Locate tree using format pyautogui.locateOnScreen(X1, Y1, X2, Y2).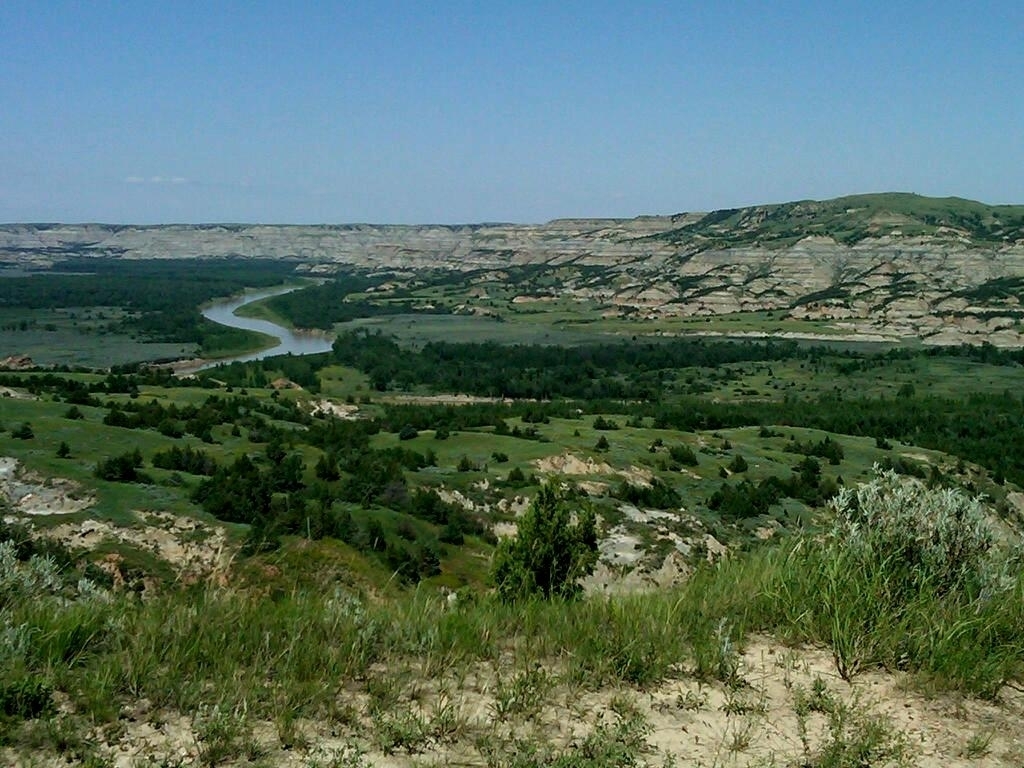
pyautogui.locateOnScreen(0, 245, 1023, 767).
